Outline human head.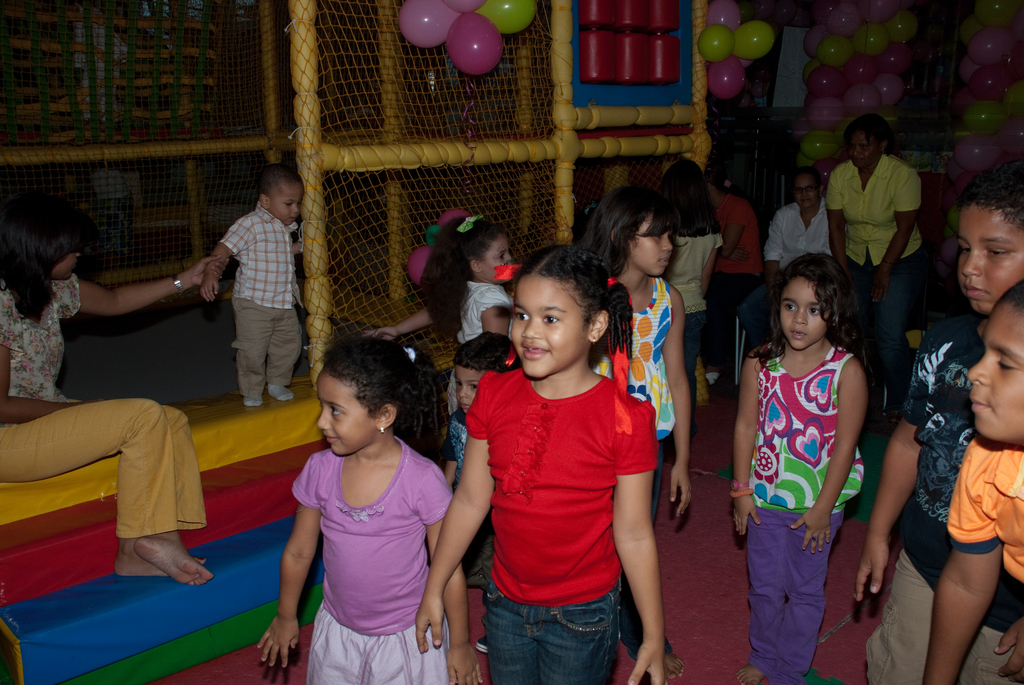
Outline: (661,153,710,215).
